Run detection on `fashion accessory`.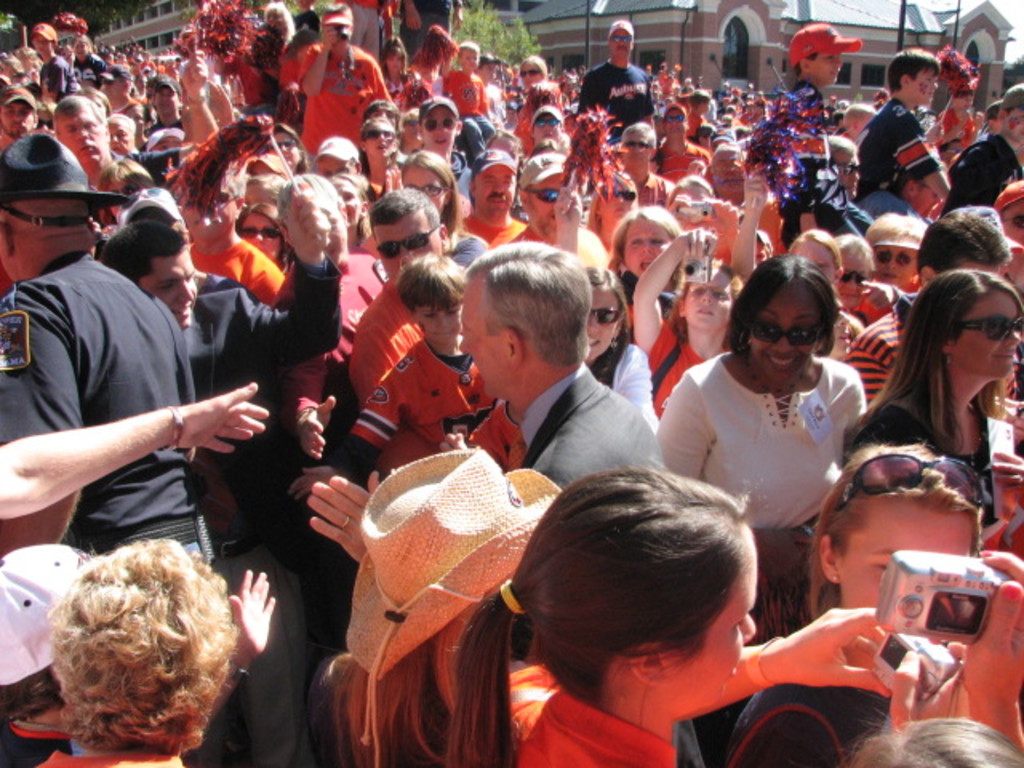
Result: box=[371, 222, 448, 259].
